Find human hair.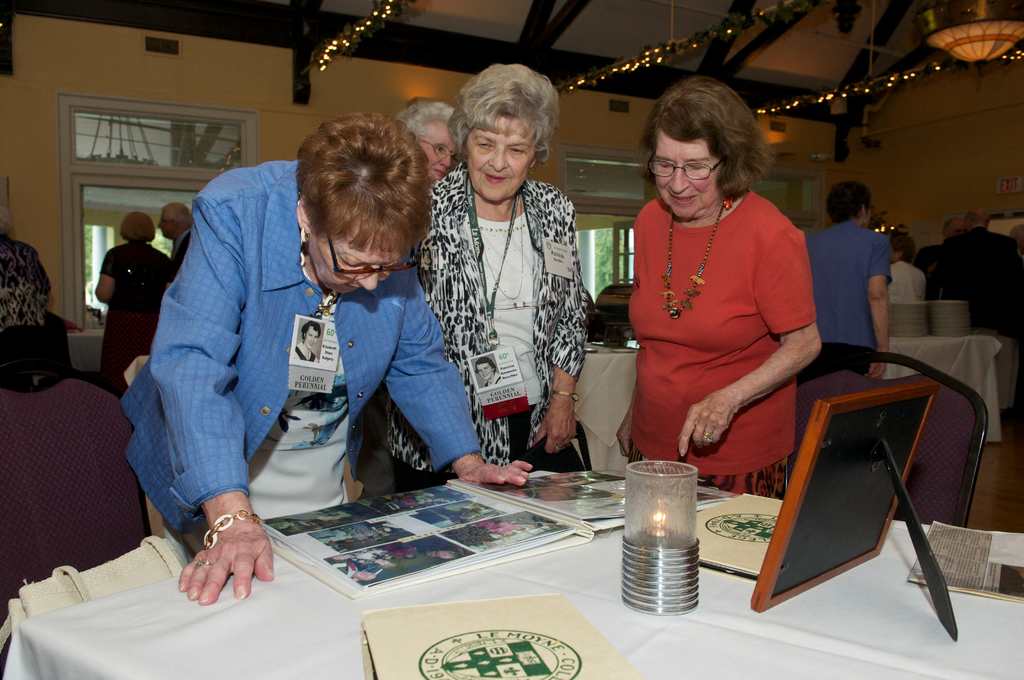
[120,211,158,243].
